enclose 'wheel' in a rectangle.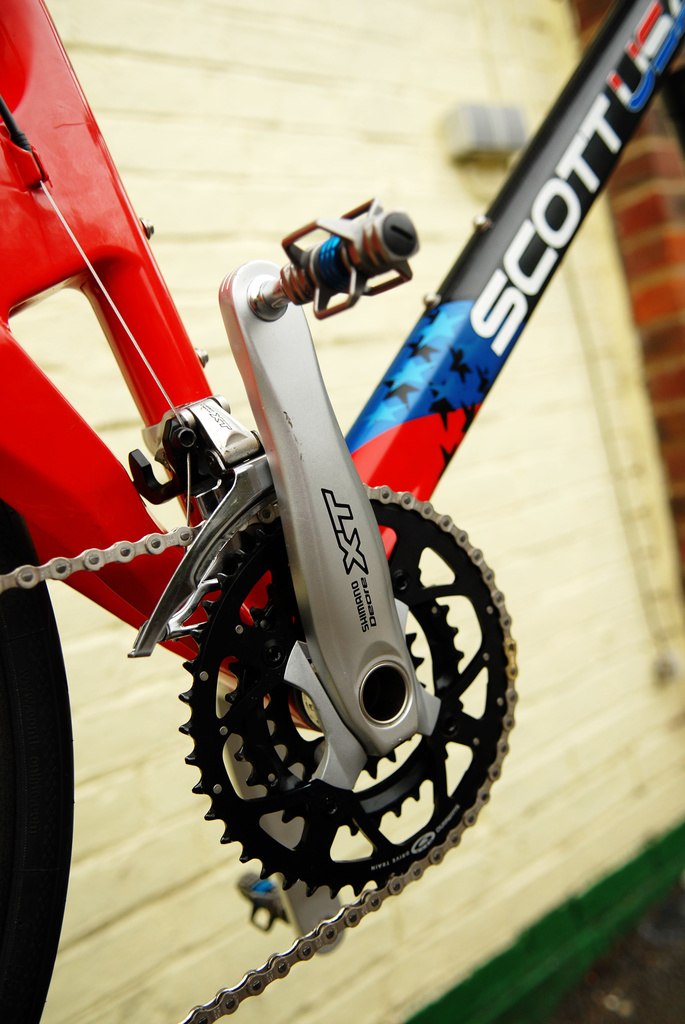
box(1, 495, 74, 1023).
